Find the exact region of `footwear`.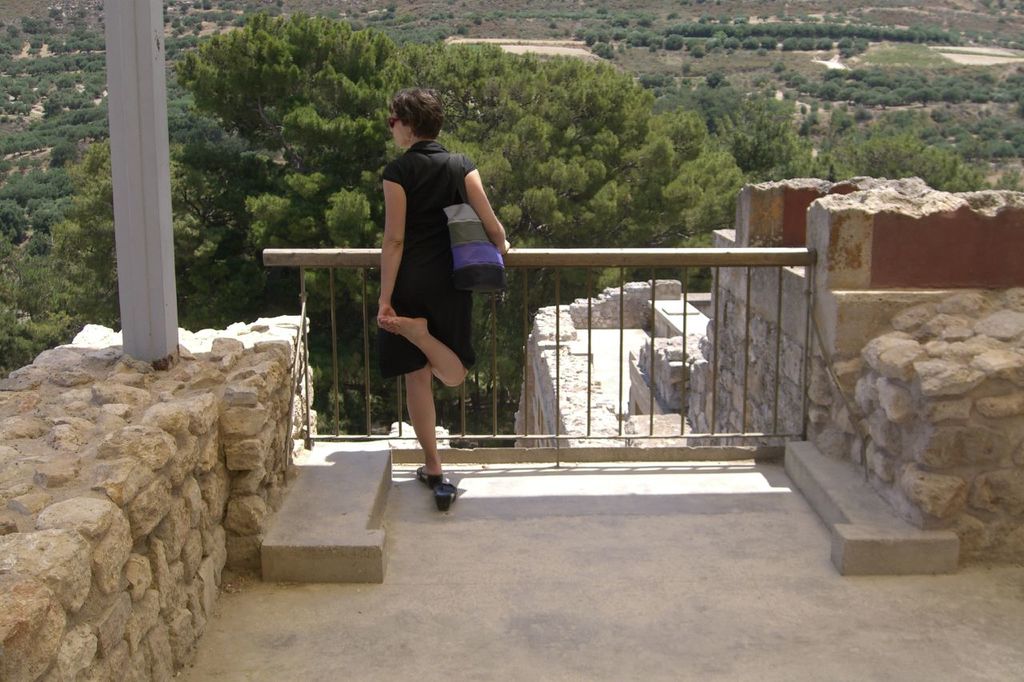
Exact region: bbox(418, 465, 440, 488).
